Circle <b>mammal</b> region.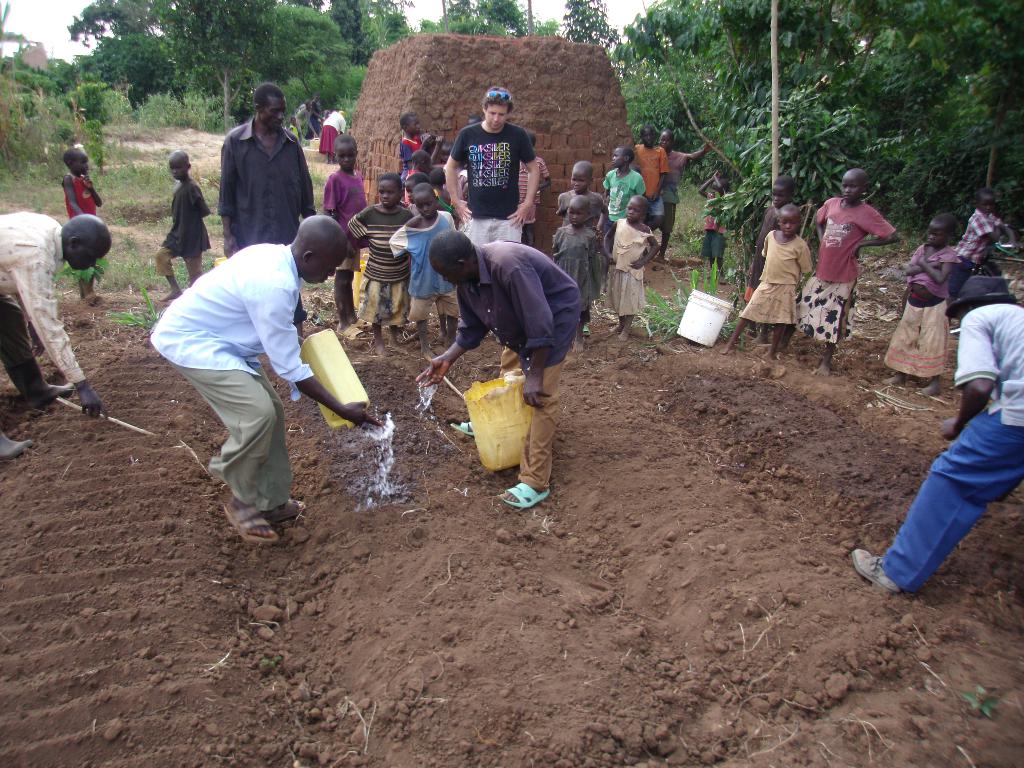
Region: bbox=(809, 170, 898, 375).
